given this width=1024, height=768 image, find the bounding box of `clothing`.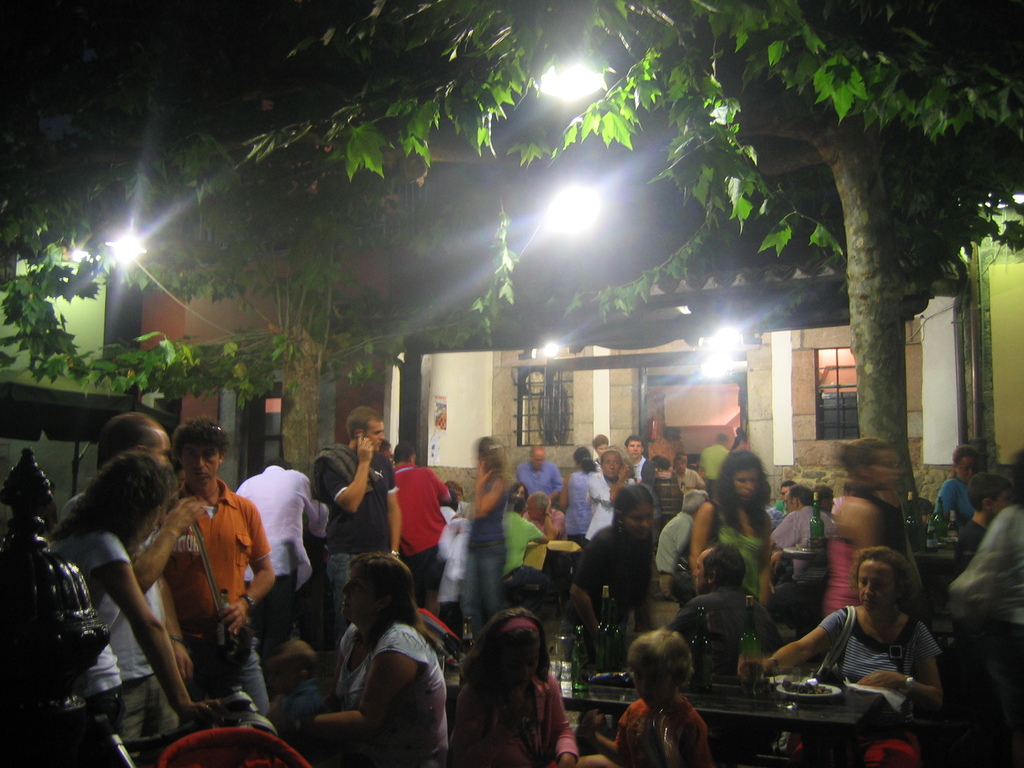
[x1=449, y1=663, x2=585, y2=767].
